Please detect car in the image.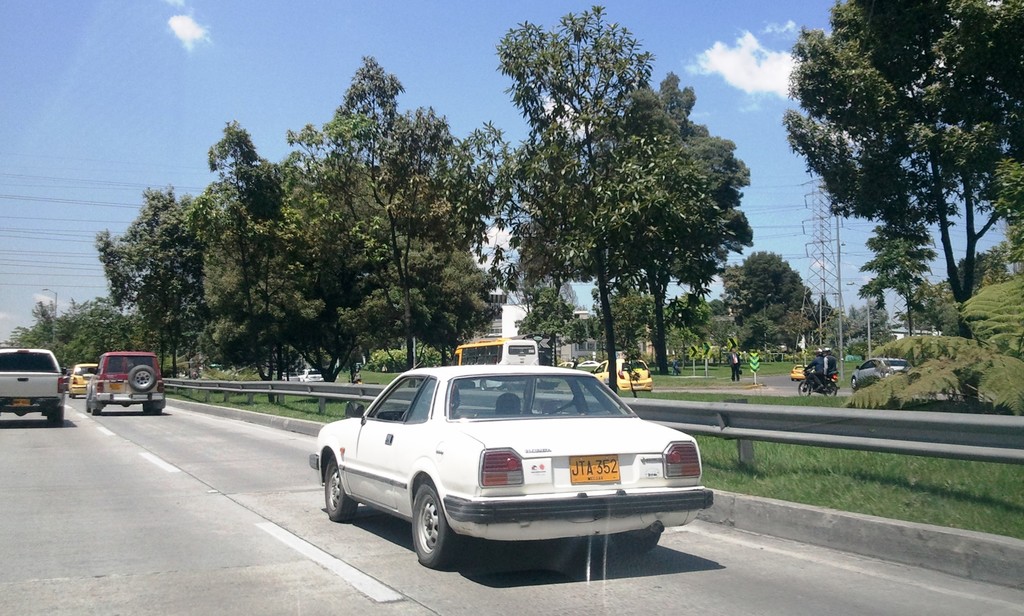
(598,363,653,387).
